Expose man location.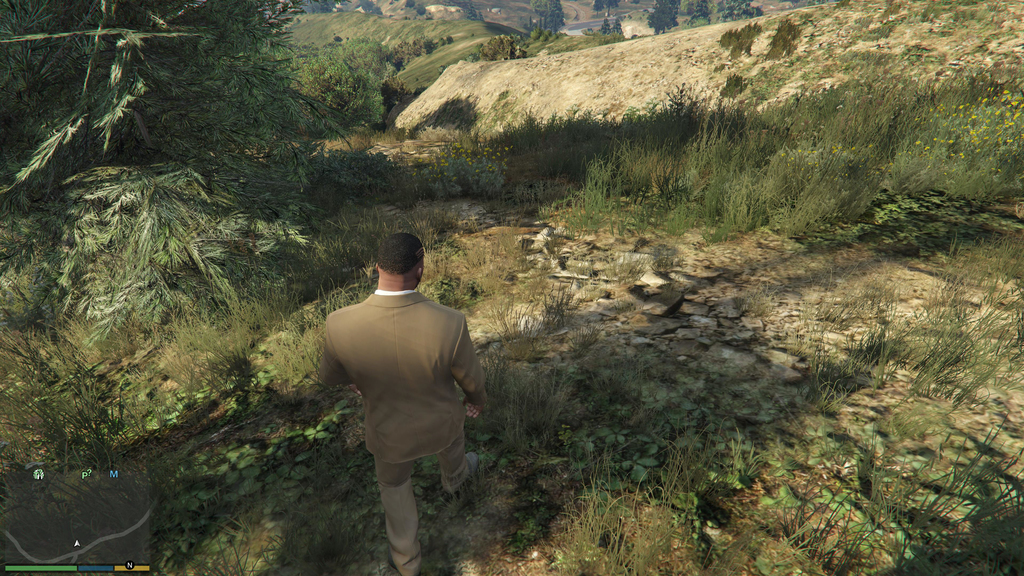
Exposed at Rect(309, 211, 492, 564).
